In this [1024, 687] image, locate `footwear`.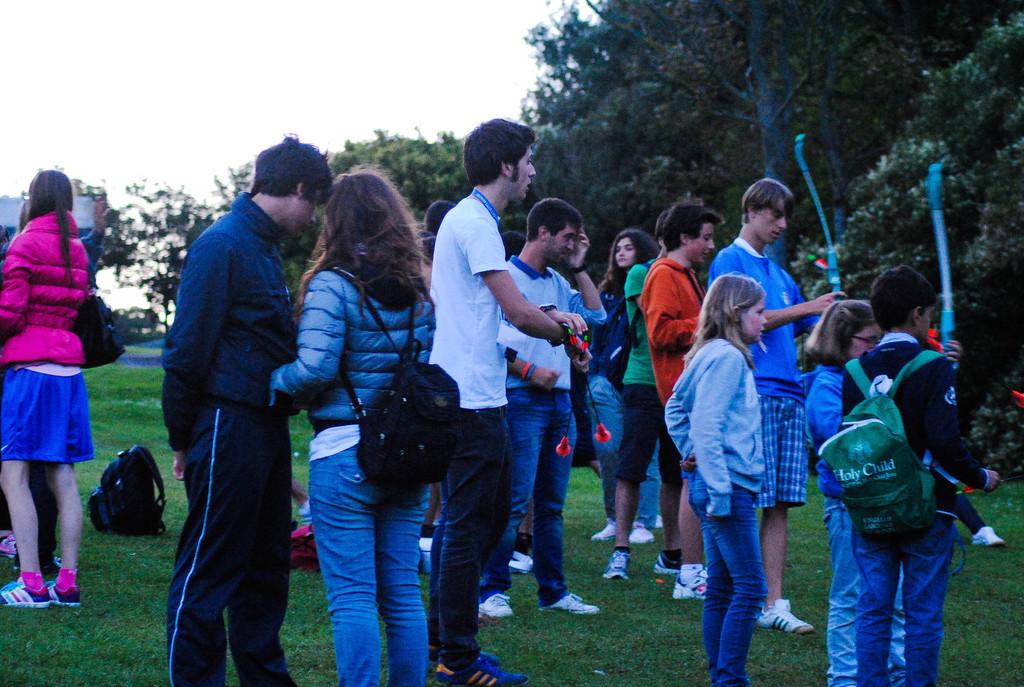
Bounding box: <box>653,552,684,577</box>.
